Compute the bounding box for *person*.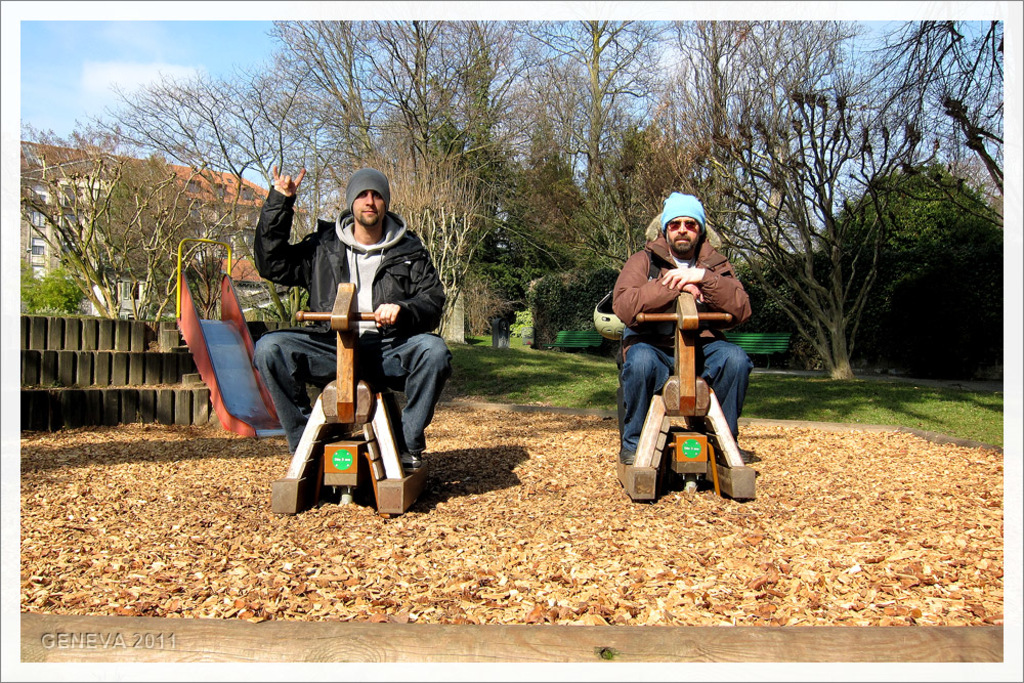
detection(253, 166, 451, 472).
